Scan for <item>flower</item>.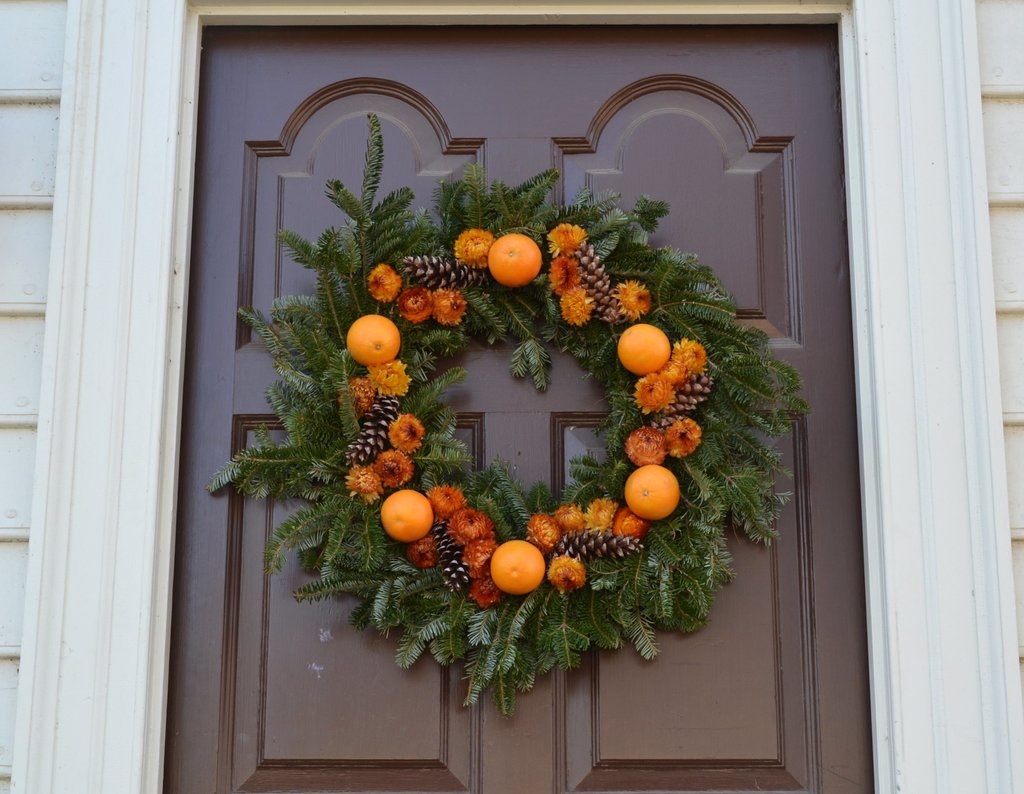
Scan result: [410, 533, 430, 574].
